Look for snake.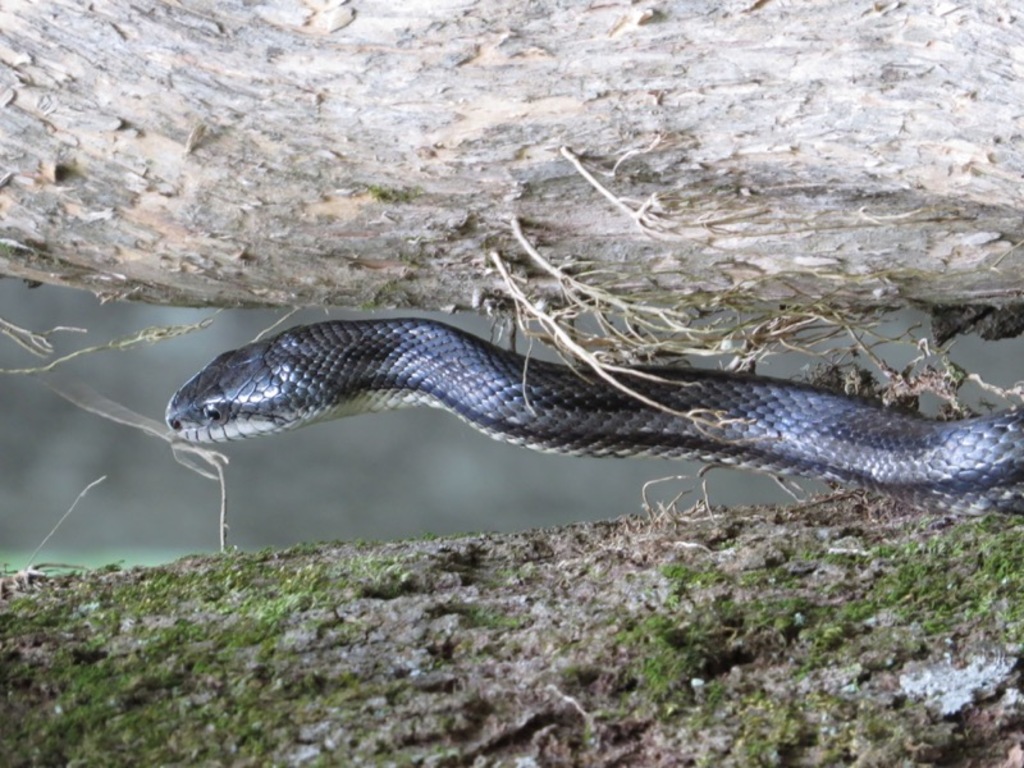
Found: crop(166, 316, 1023, 517).
